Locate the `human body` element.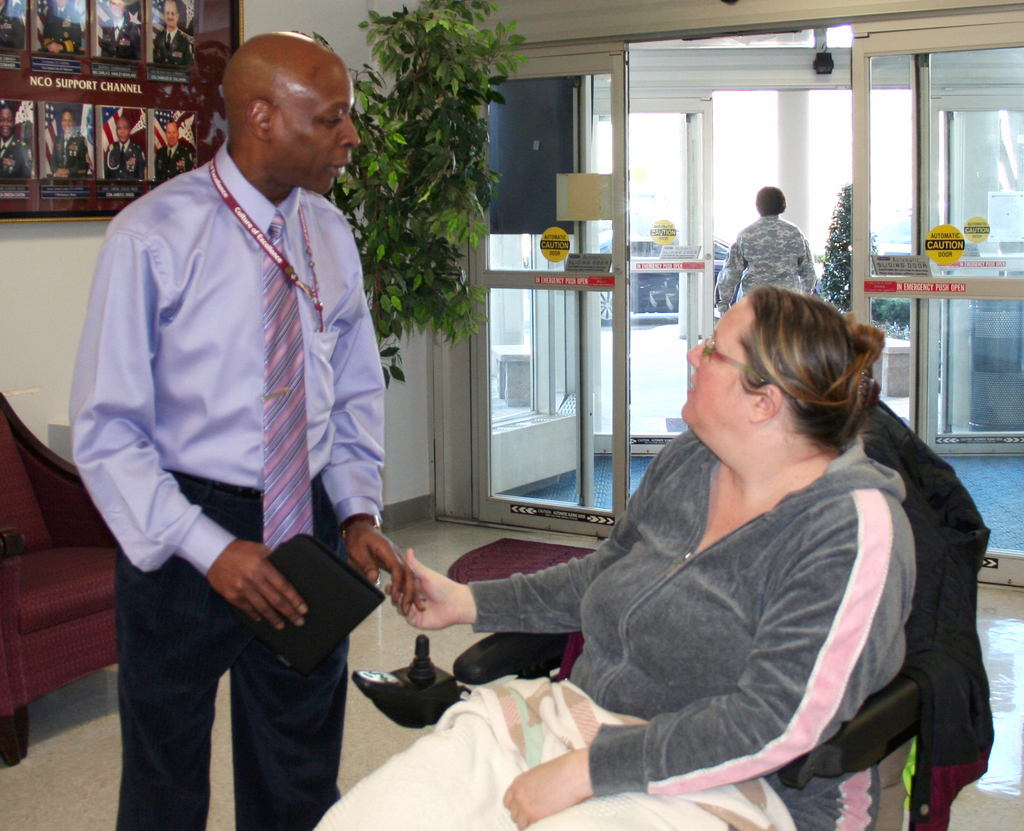
Element bbox: [x1=102, y1=1, x2=142, y2=59].
